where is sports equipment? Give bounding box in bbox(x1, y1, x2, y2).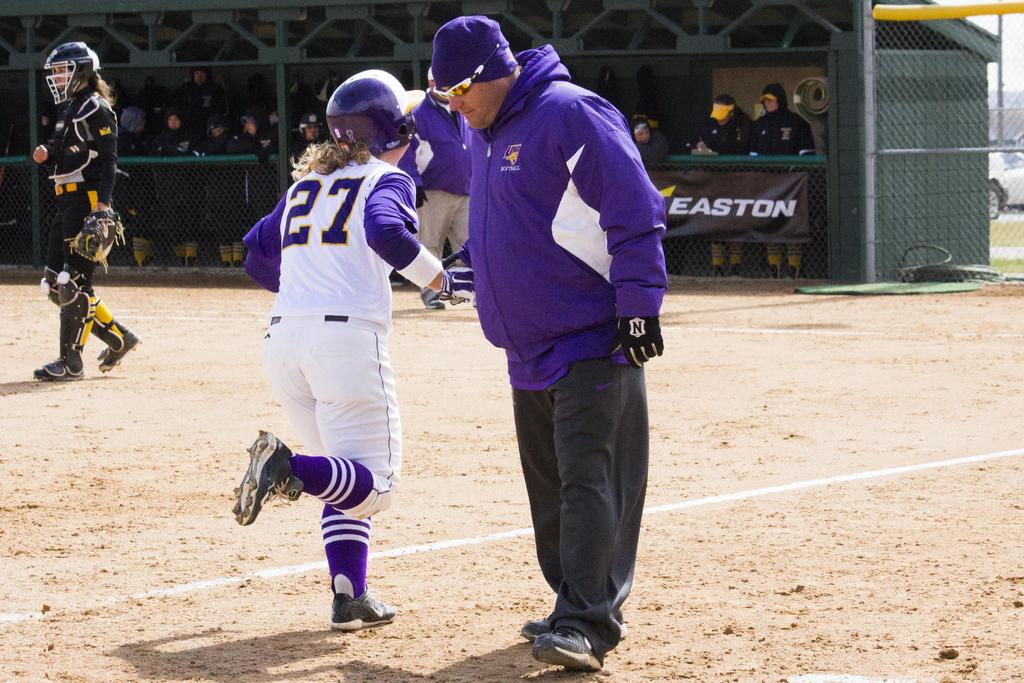
bbox(617, 317, 667, 370).
